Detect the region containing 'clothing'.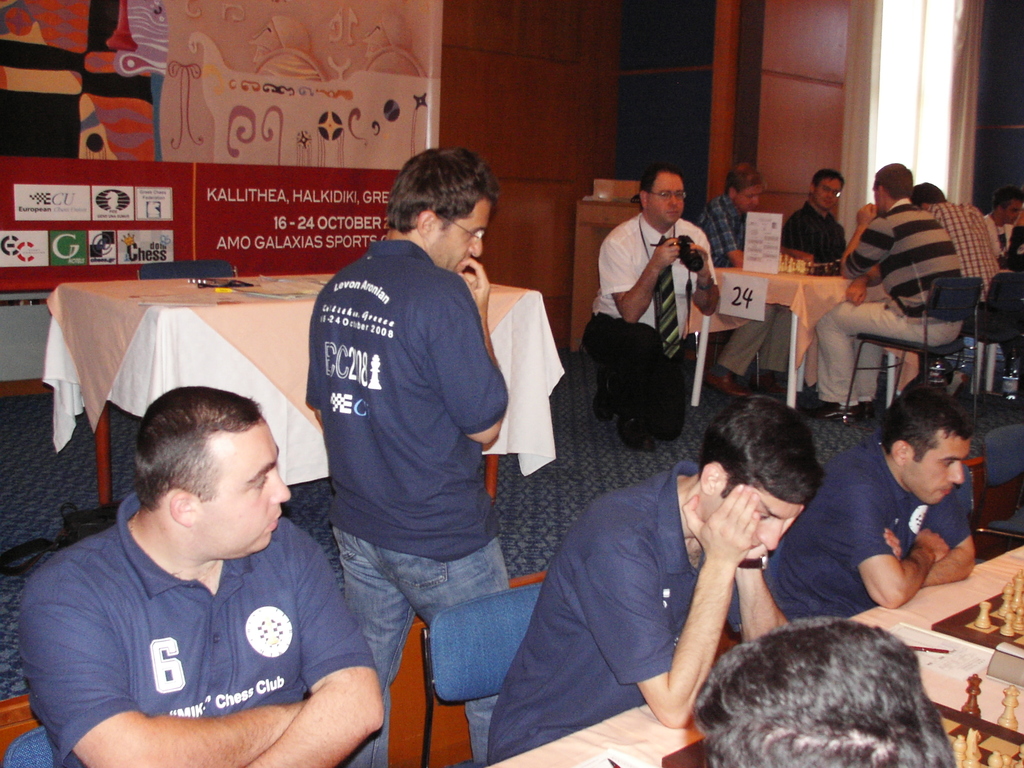
left=574, top=305, right=693, bottom=447.
